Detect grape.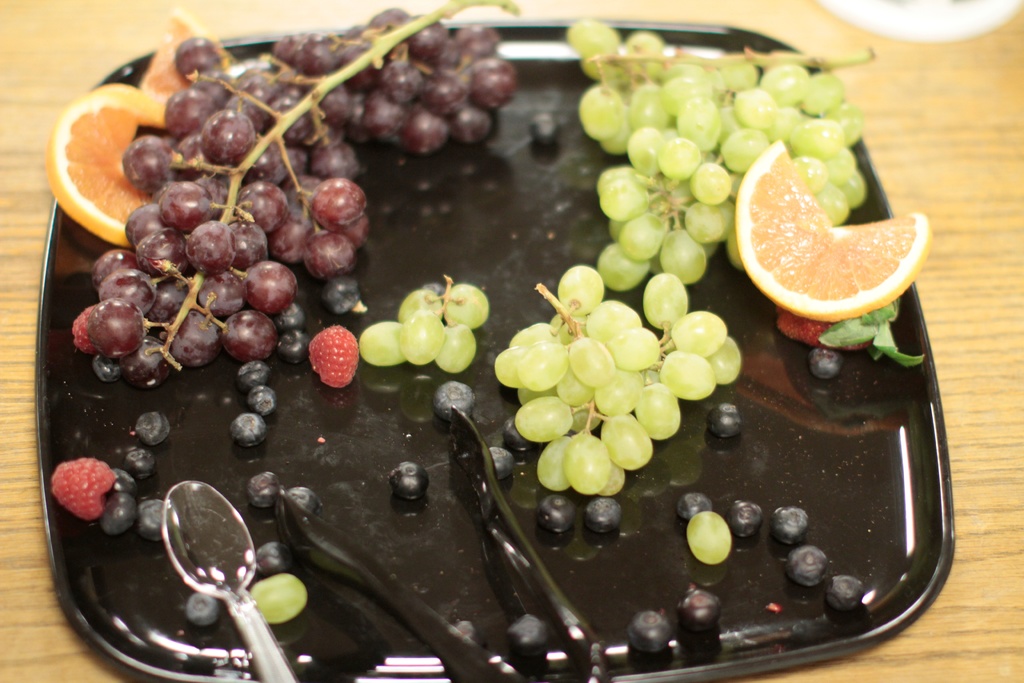
Detected at 360, 319, 405, 368.
